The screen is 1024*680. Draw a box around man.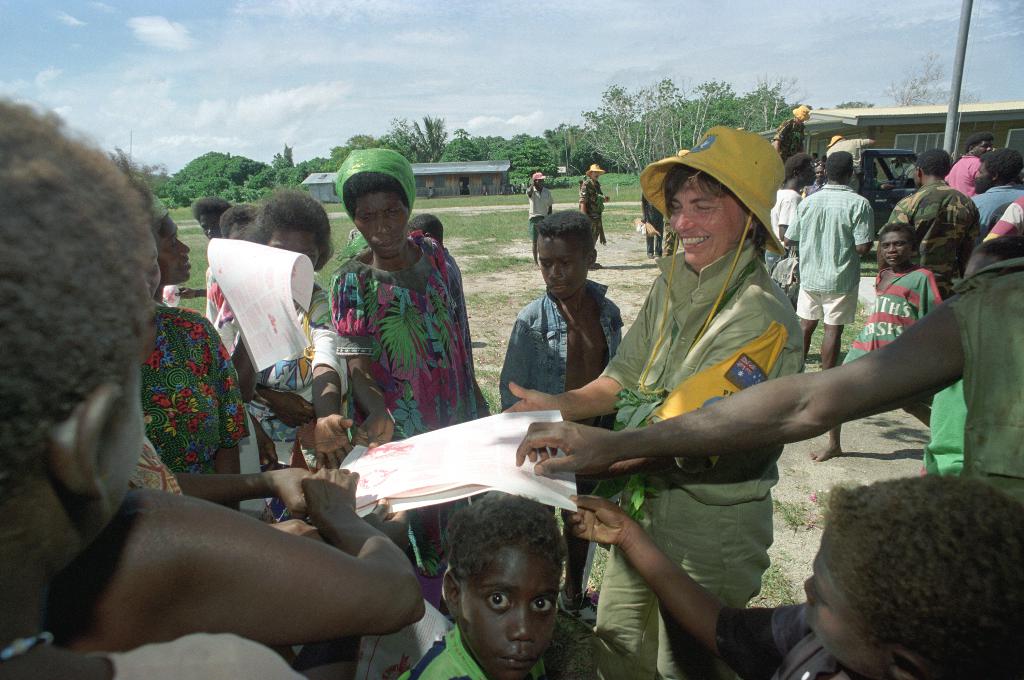
(529, 170, 559, 261).
